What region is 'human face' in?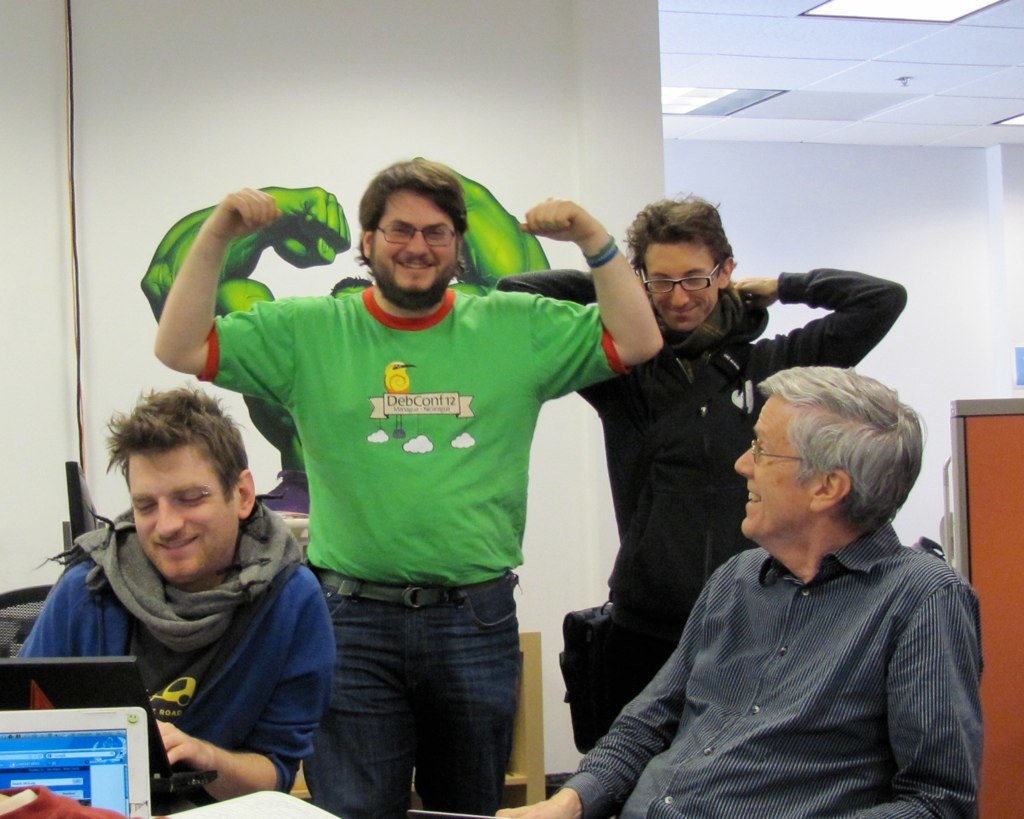
[left=730, top=389, right=829, bottom=544].
